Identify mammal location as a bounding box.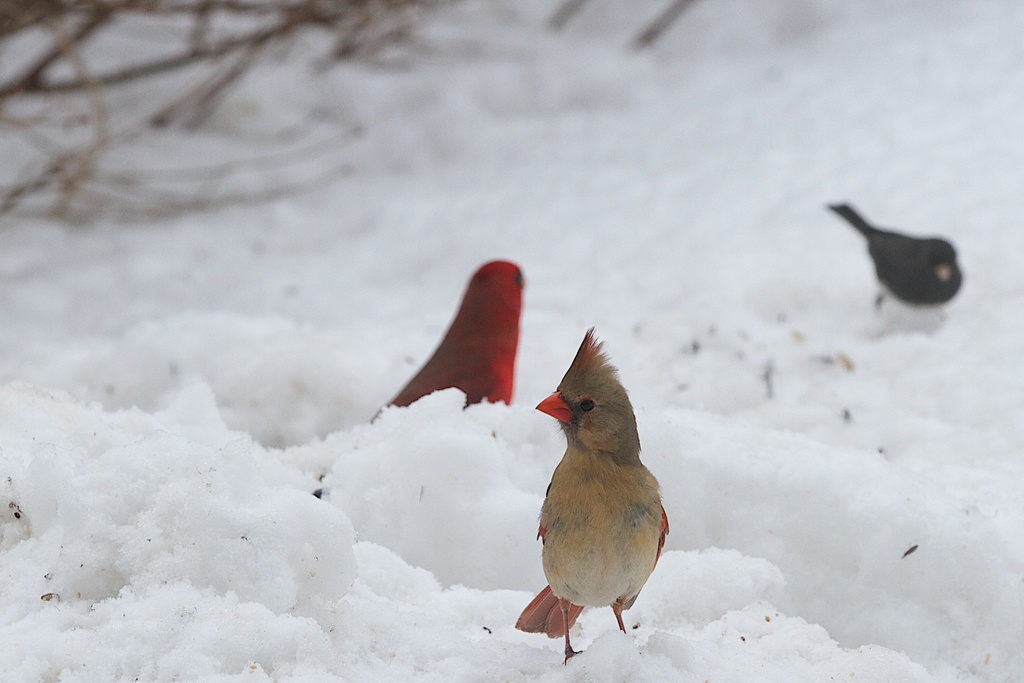
512,324,684,668.
